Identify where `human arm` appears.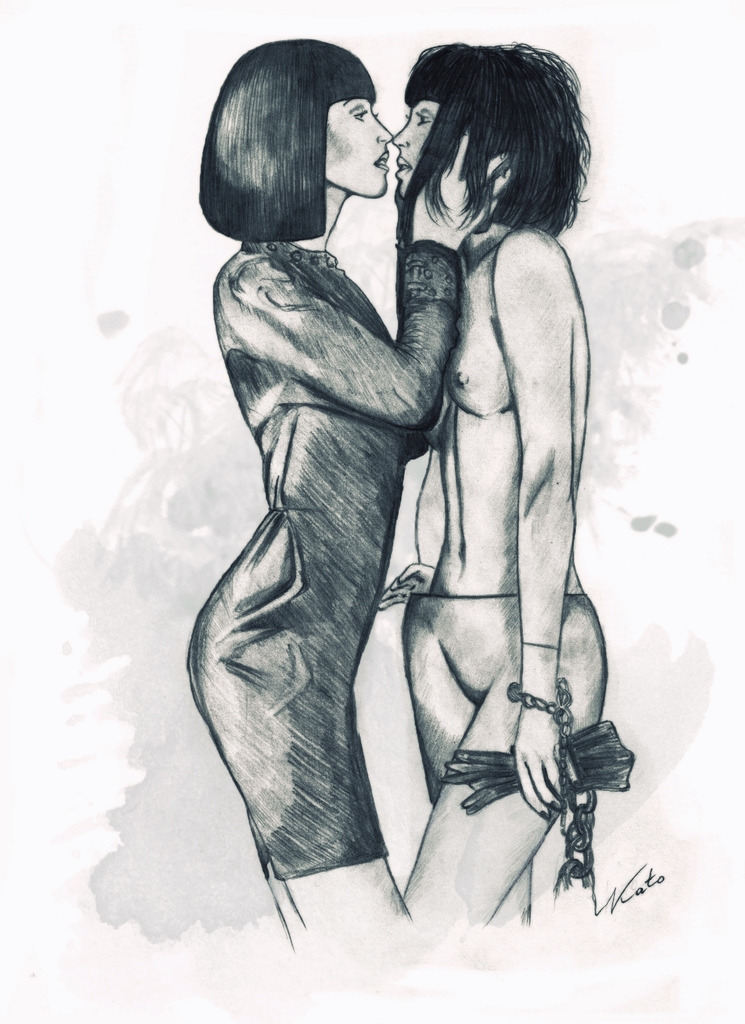
Appears at <bbox>514, 227, 584, 819</bbox>.
